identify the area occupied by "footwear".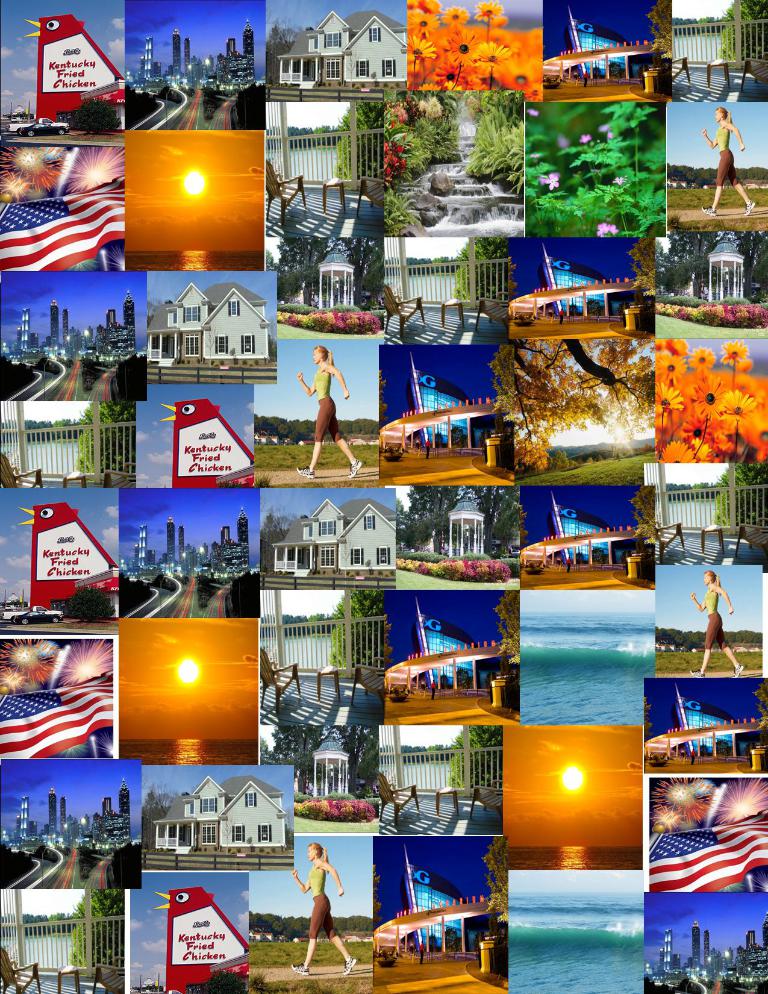
Area: {"x1": 688, "y1": 669, "x2": 706, "y2": 678}.
